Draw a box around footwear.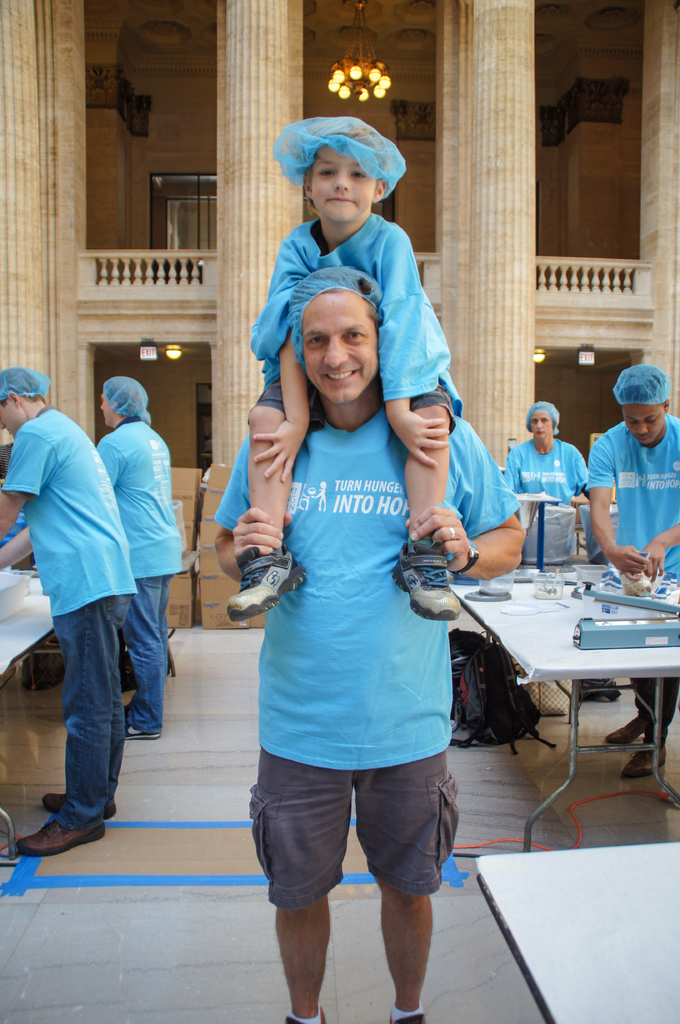
bbox(277, 1000, 328, 1023).
